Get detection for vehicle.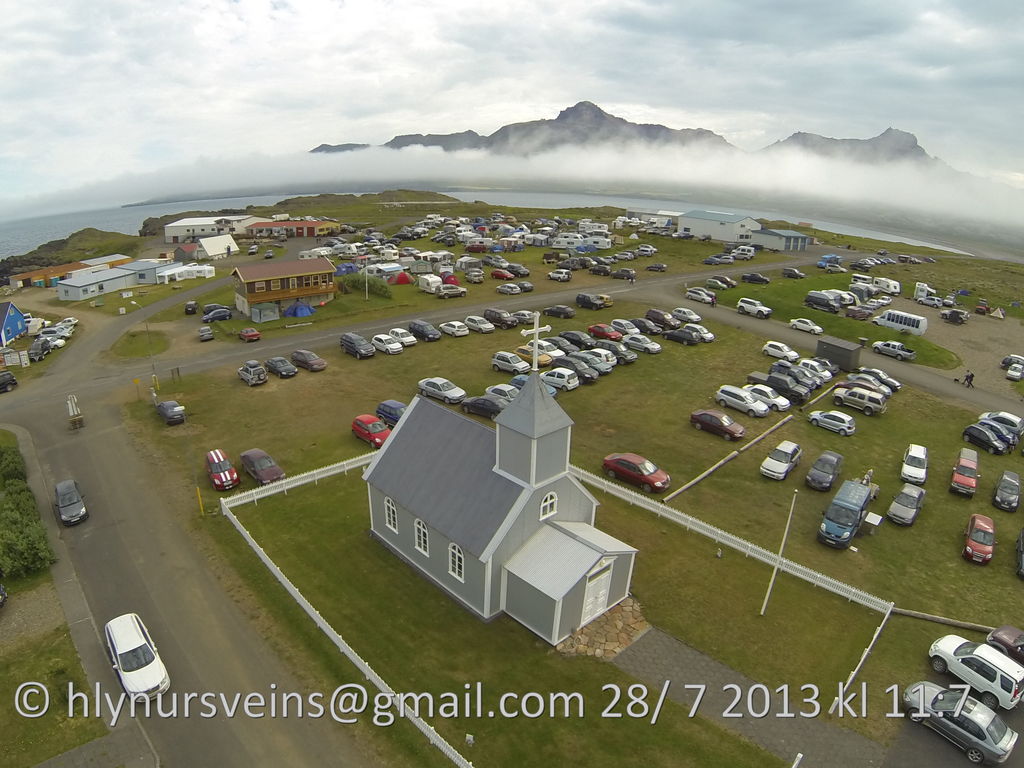
Detection: (x1=544, y1=305, x2=585, y2=321).
